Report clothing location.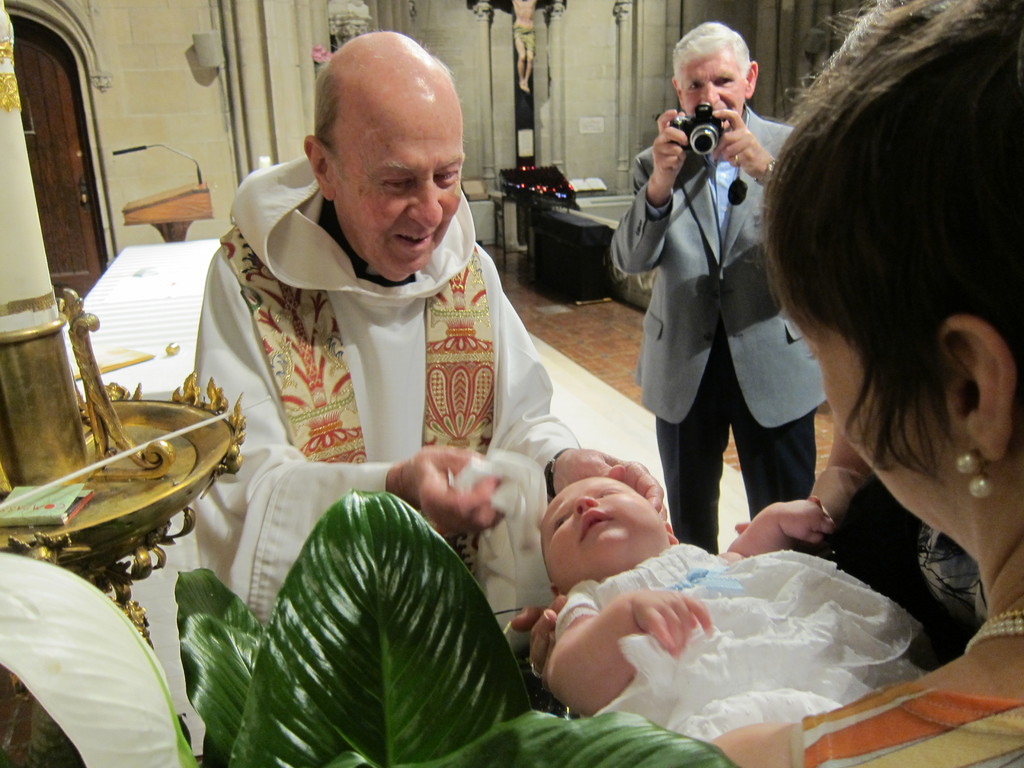
Report: (613, 104, 829, 548).
